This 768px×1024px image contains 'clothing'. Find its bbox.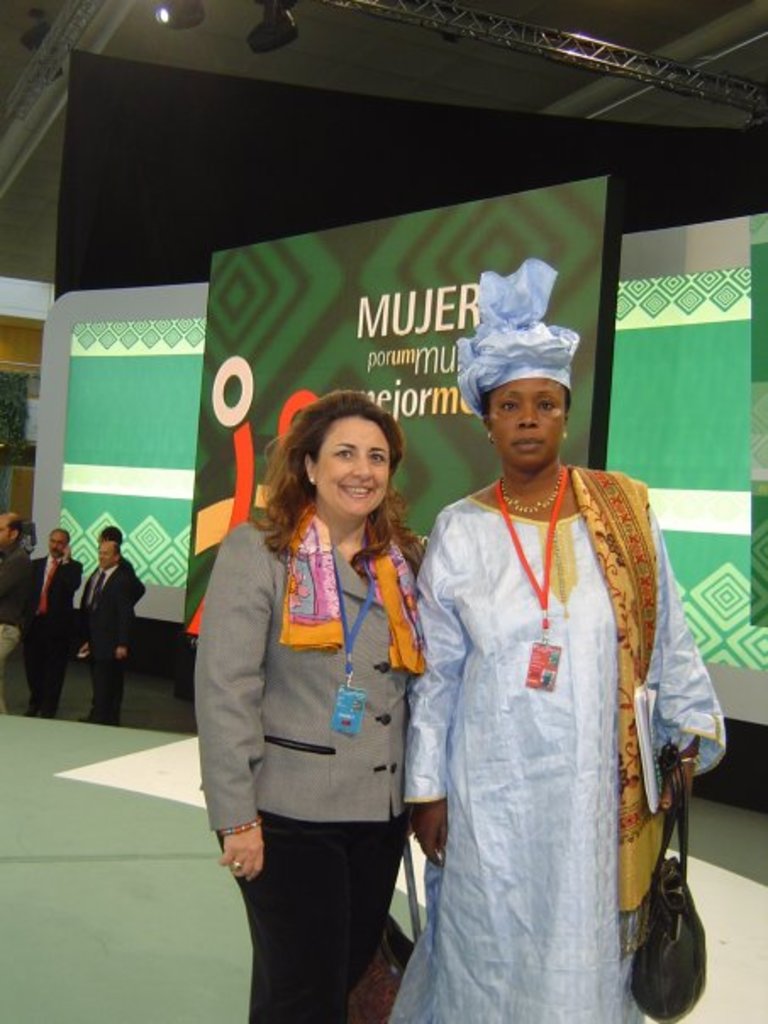
locate(193, 520, 429, 1022).
